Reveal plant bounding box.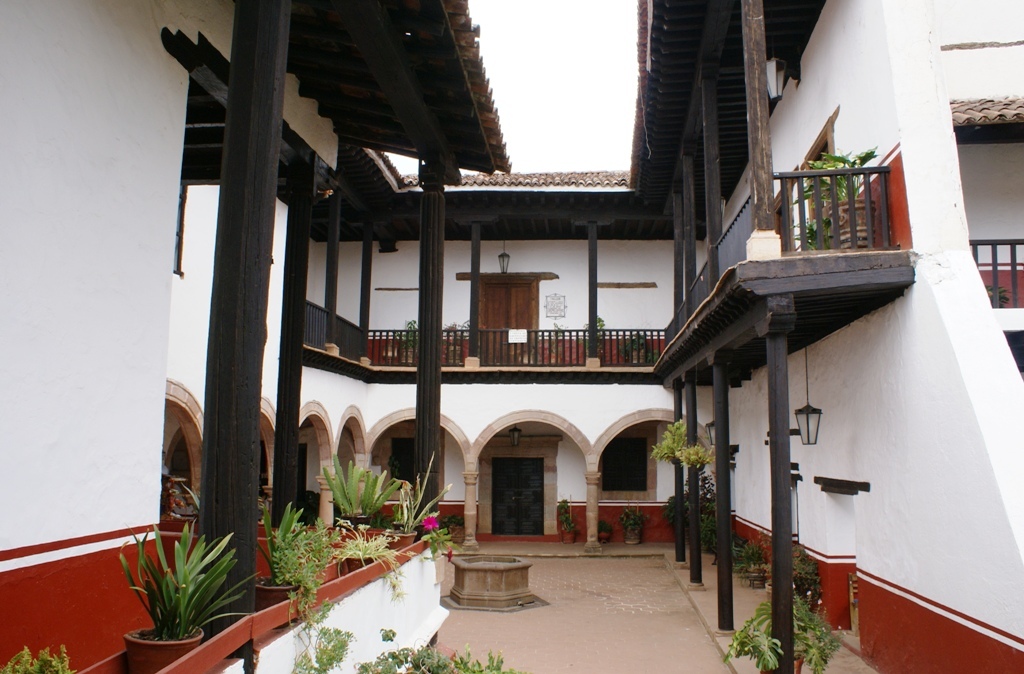
Revealed: <region>555, 495, 589, 535</region>.
